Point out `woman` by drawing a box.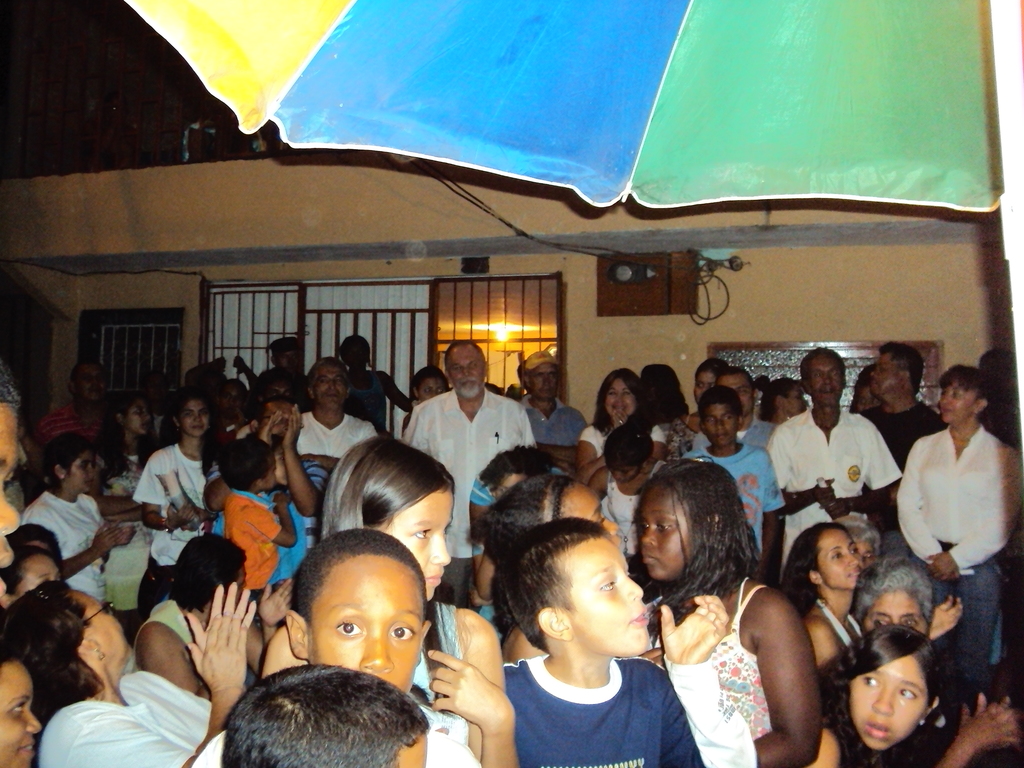
left=783, top=521, right=964, bottom=669.
